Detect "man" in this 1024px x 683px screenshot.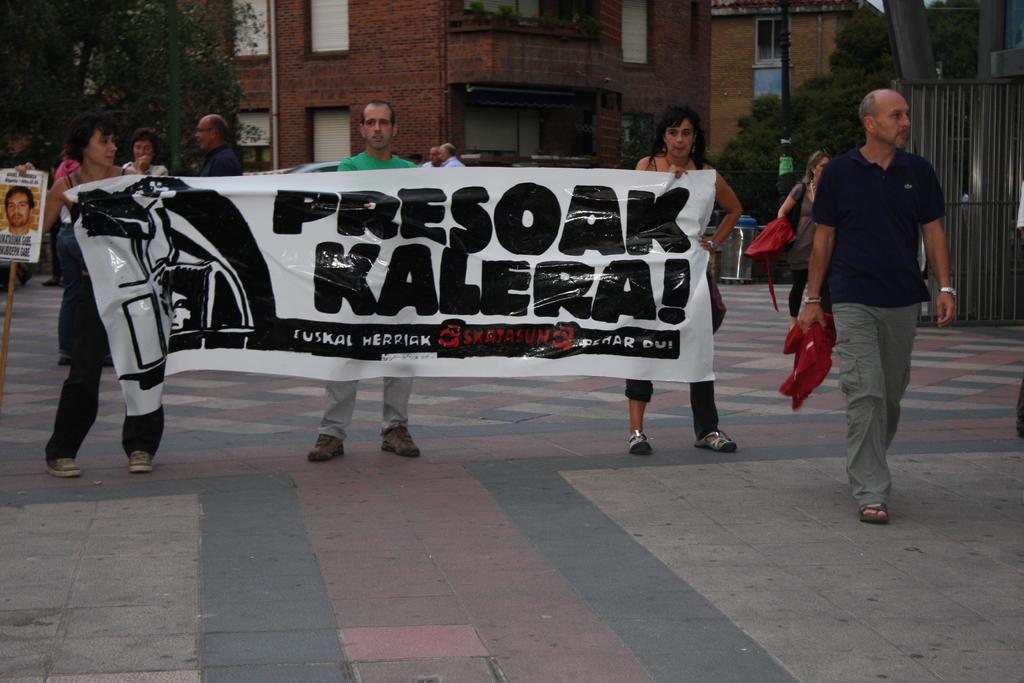
Detection: box=[311, 99, 423, 468].
